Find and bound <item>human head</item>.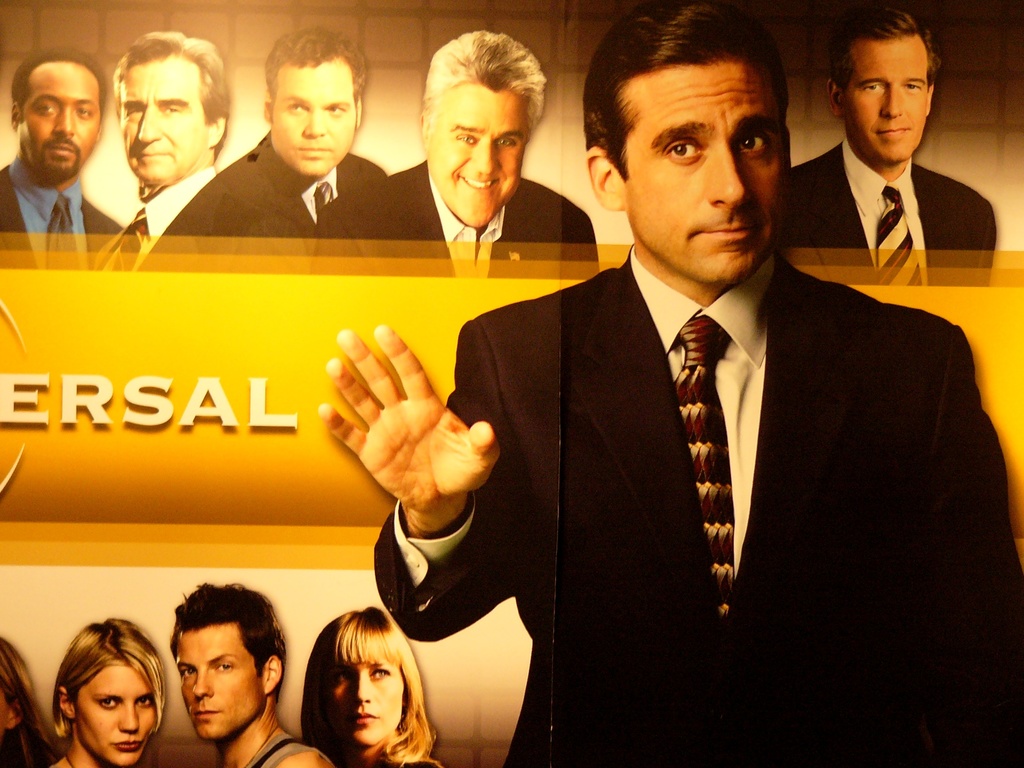
Bound: rect(12, 49, 102, 175).
